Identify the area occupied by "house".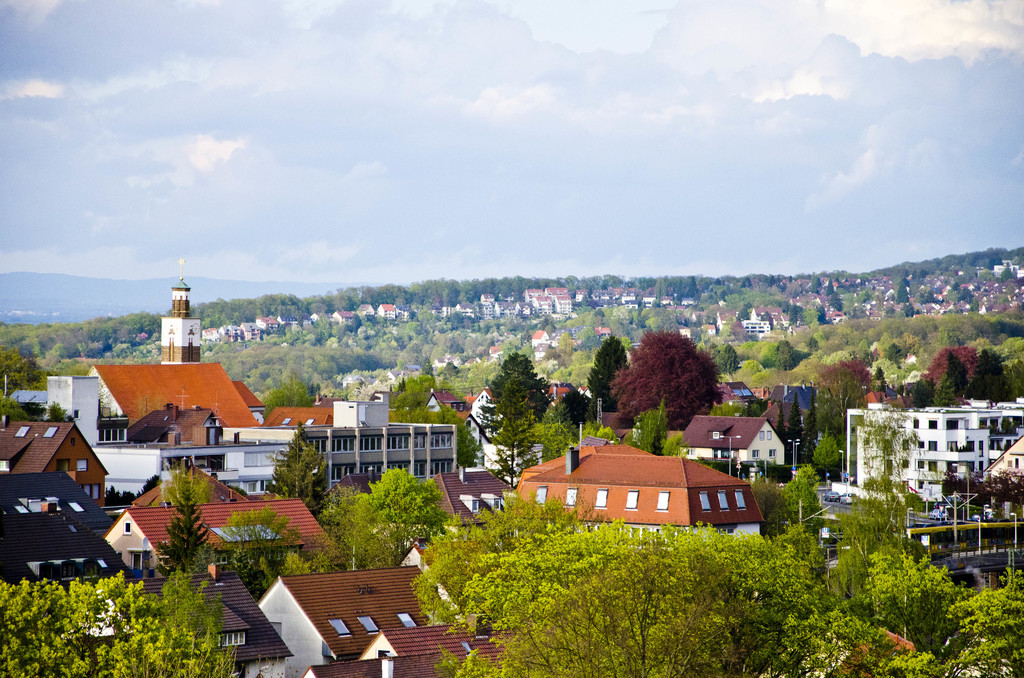
Area: [left=721, top=325, right=744, bottom=345].
